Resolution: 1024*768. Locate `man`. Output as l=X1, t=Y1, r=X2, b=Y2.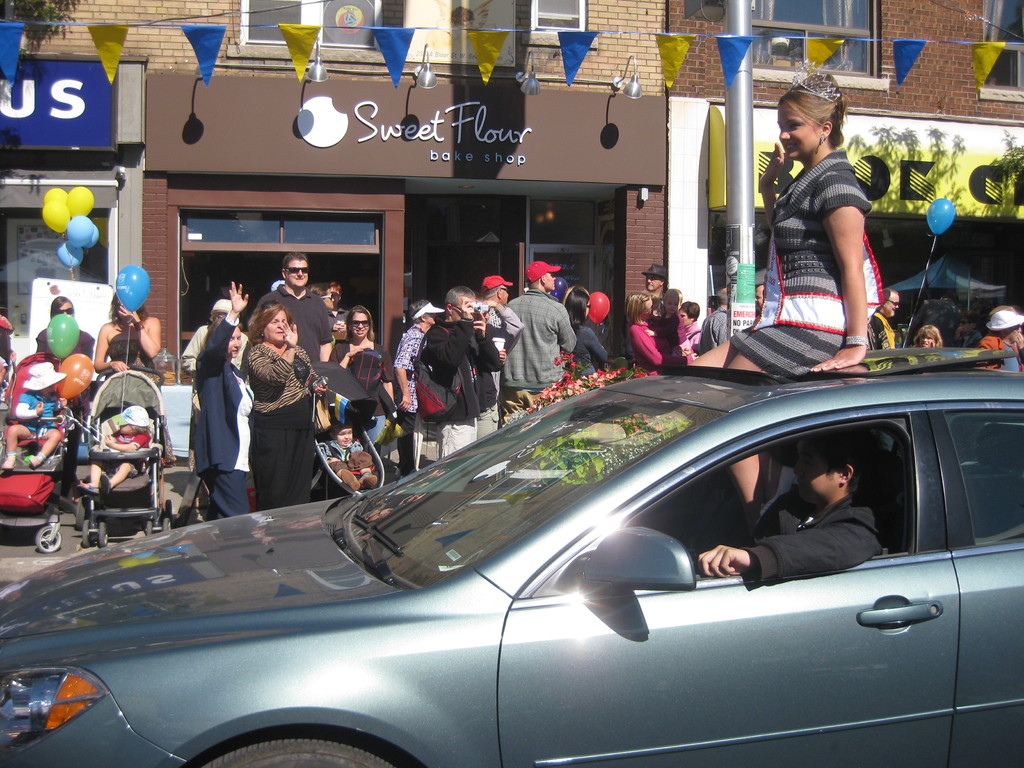
l=477, t=271, r=515, b=300.
